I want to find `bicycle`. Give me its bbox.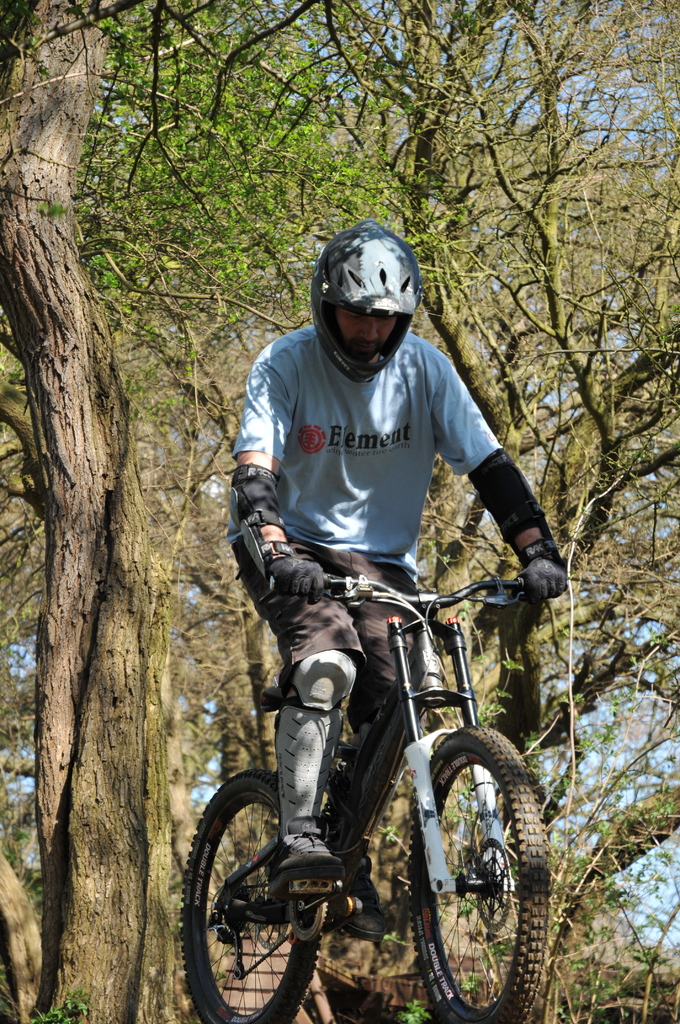
{"x1": 177, "y1": 571, "x2": 563, "y2": 1023}.
